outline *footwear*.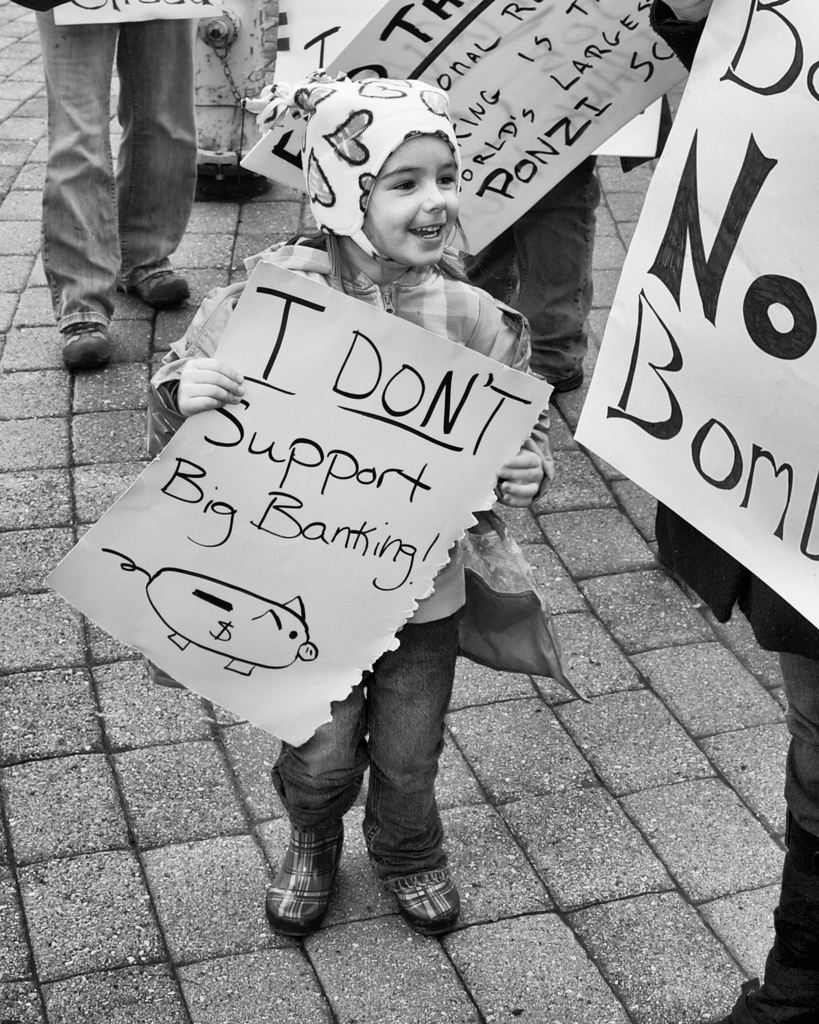
Outline: x1=549 y1=366 x2=581 y2=396.
